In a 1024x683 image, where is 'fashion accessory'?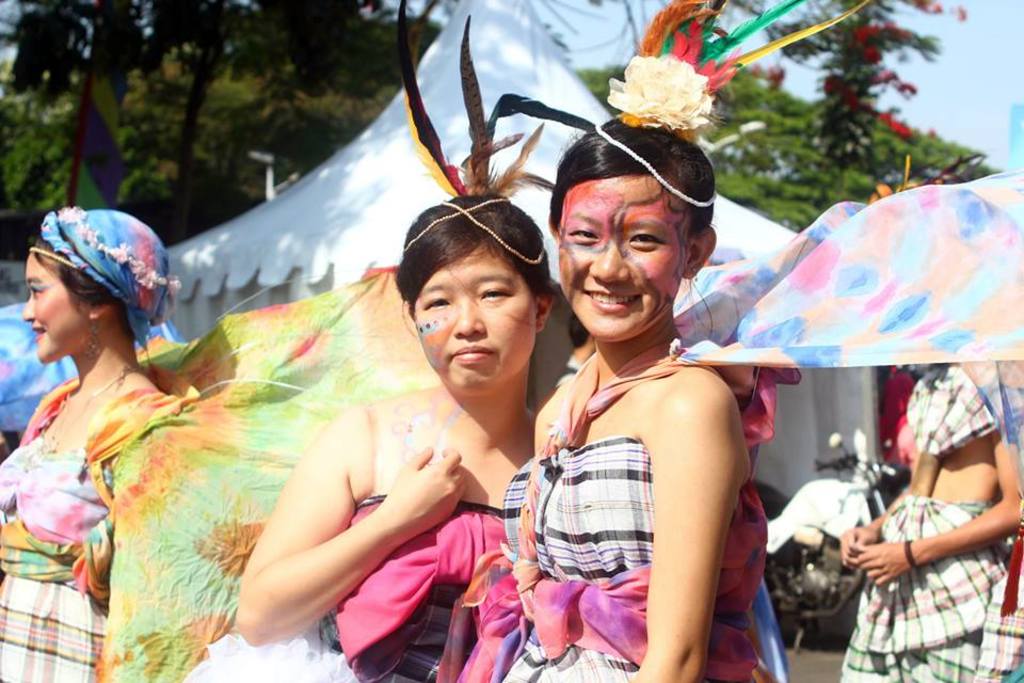
bbox=(903, 541, 917, 569).
